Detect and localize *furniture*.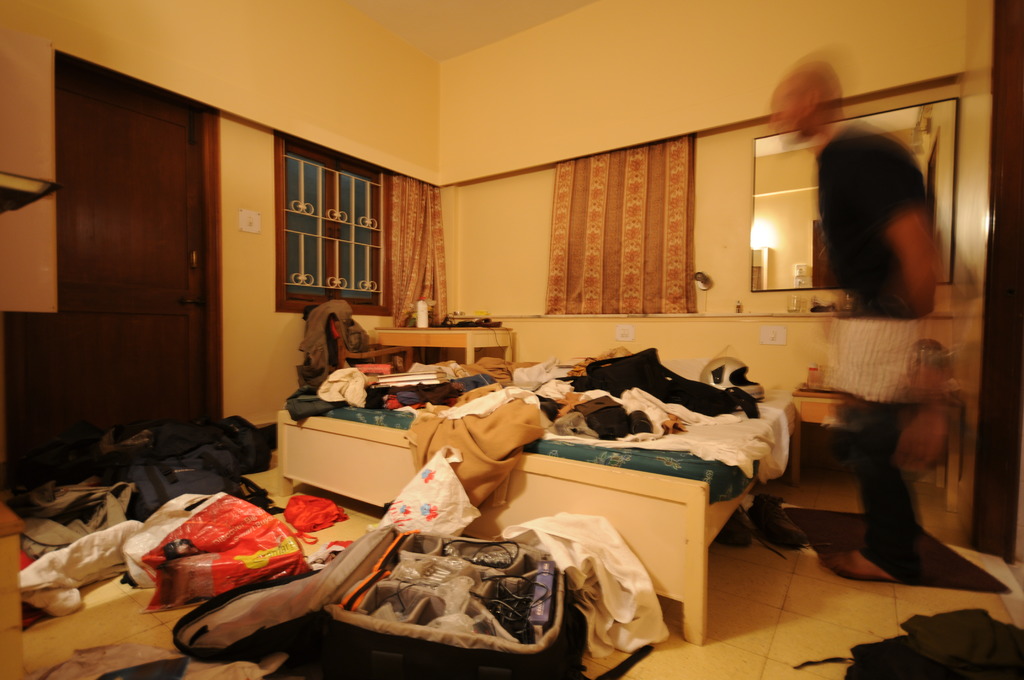
Localized at rect(369, 332, 516, 364).
